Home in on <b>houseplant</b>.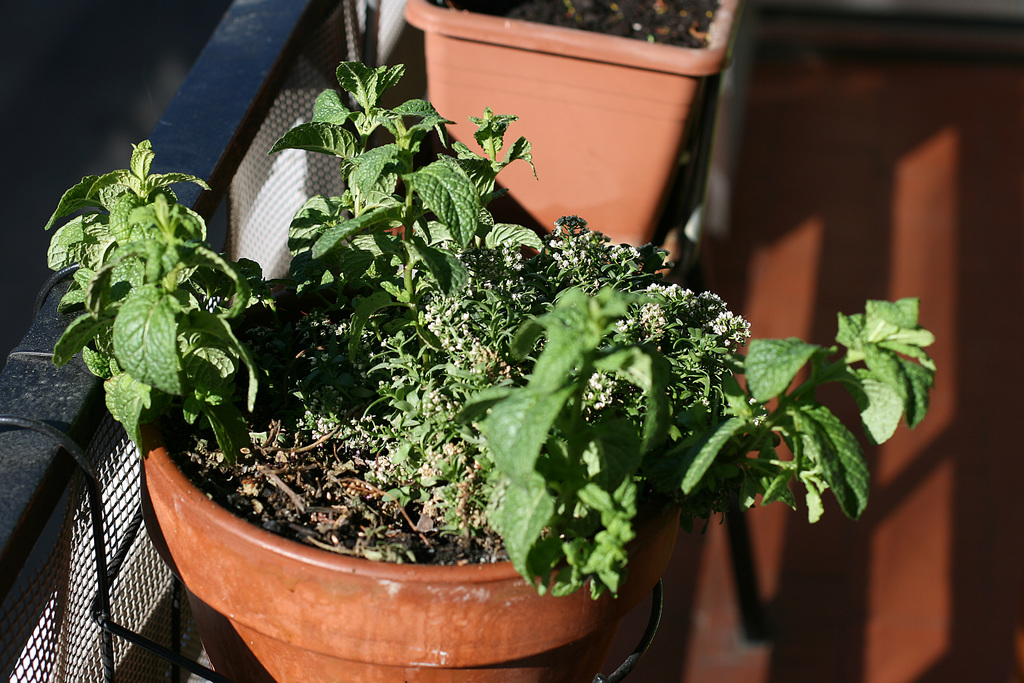
Homed in at box=[38, 63, 929, 682].
